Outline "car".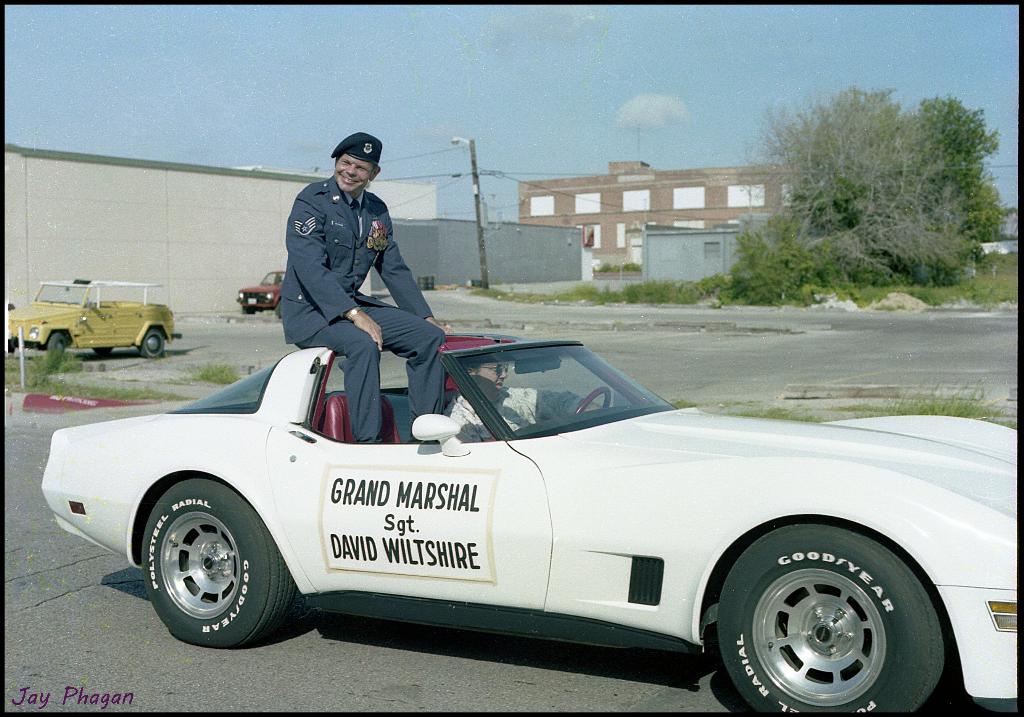
Outline: [38,330,1017,709].
